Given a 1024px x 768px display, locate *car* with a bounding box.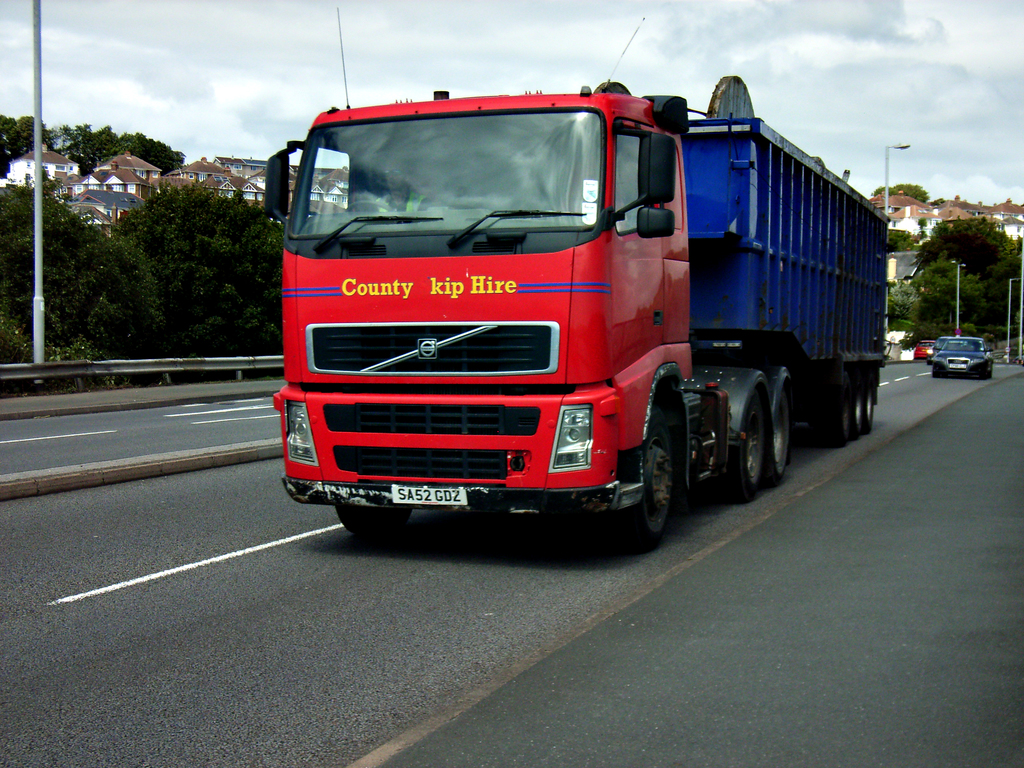
Located: <bbox>929, 338, 992, 380</bbox>.
